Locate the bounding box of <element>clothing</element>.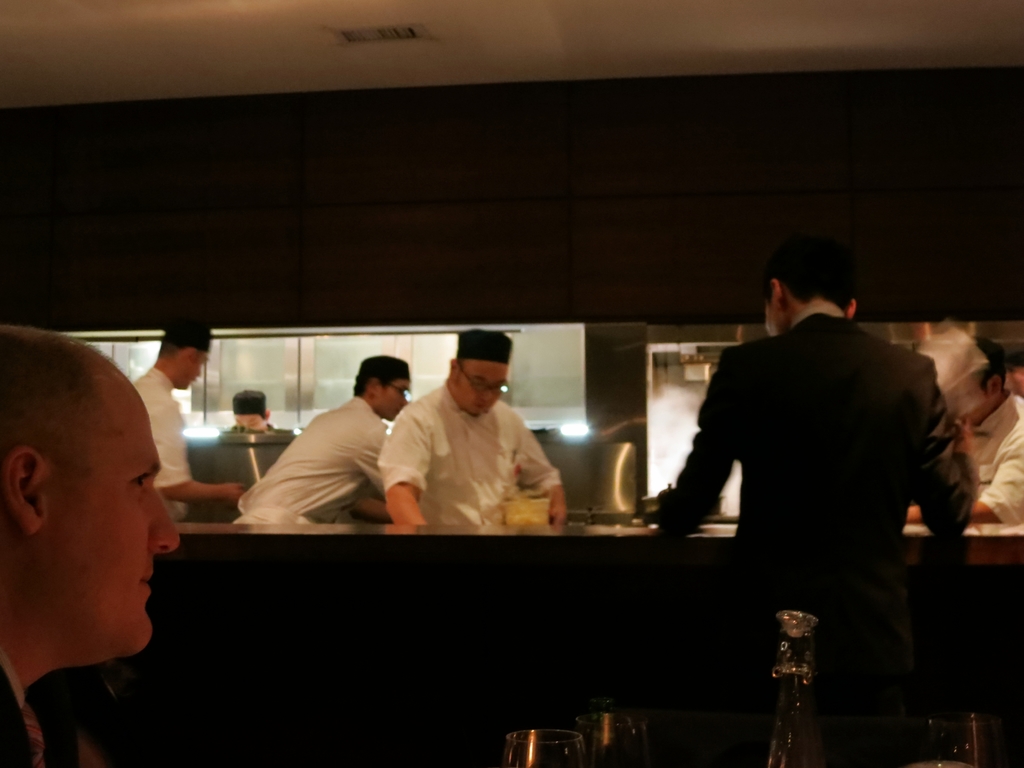
Bounding box: (x1=965, y1=397, x2=1023, y2=523).
